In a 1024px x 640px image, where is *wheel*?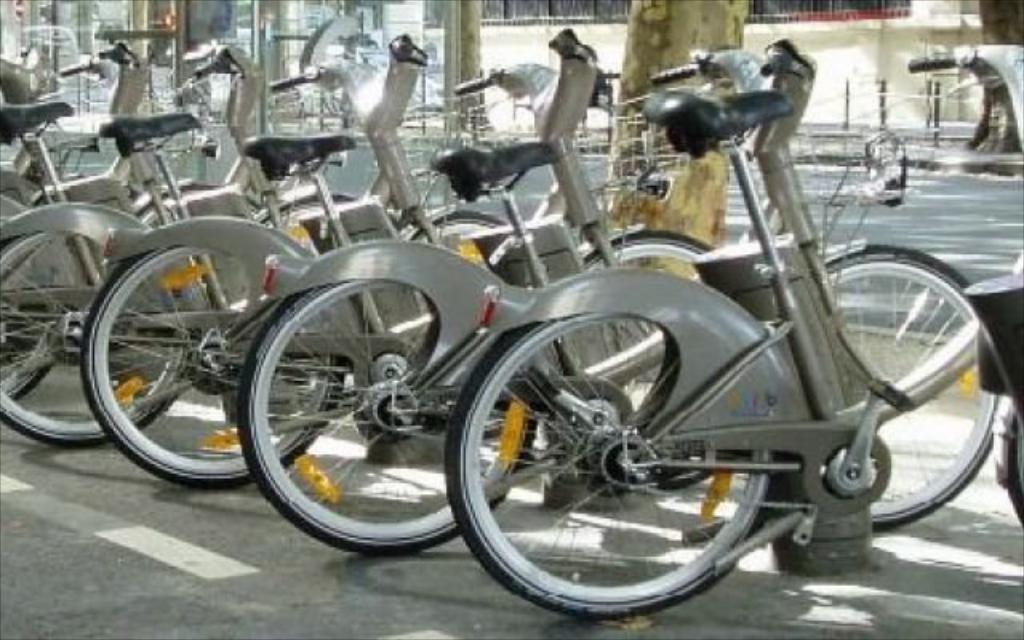
<box>0,296,70,413</box>.
